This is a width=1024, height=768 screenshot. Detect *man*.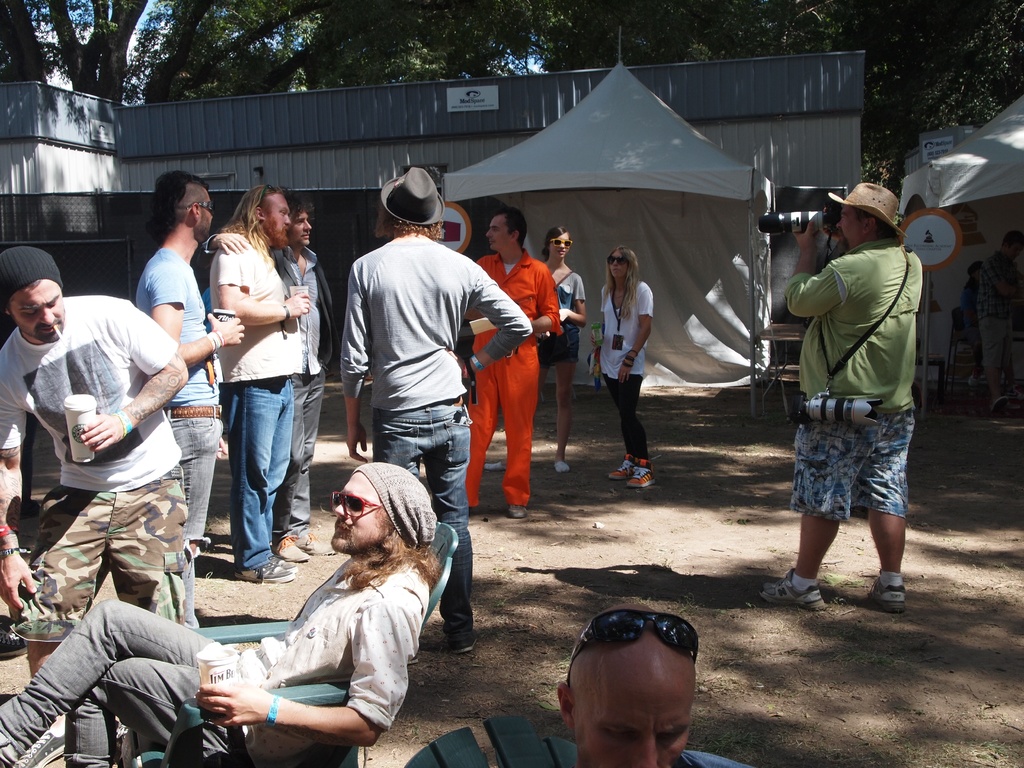
774 171 933 624.
